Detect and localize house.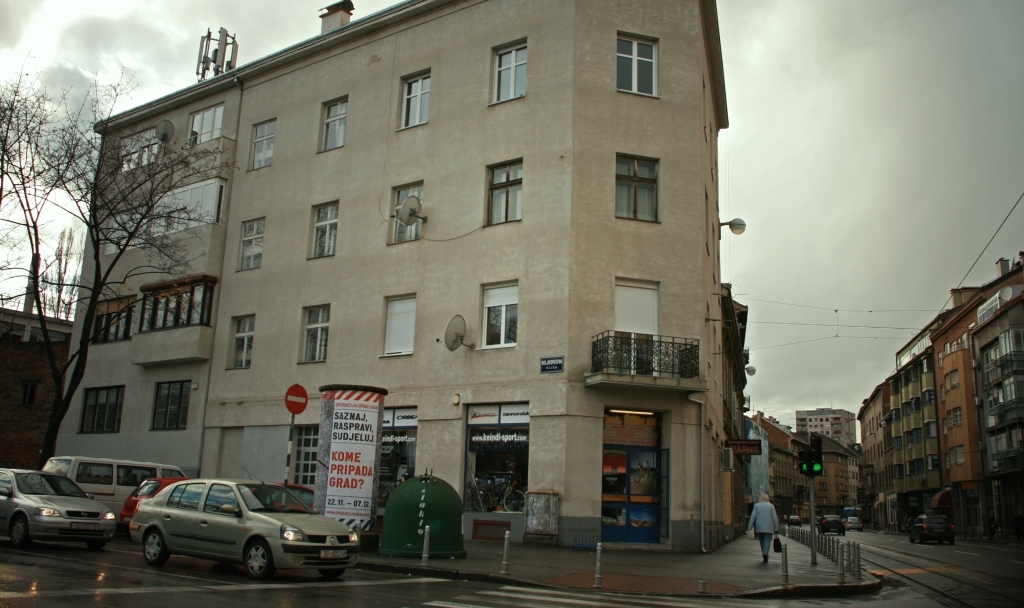
Localized at Rect(787, 429, 861, 517).
